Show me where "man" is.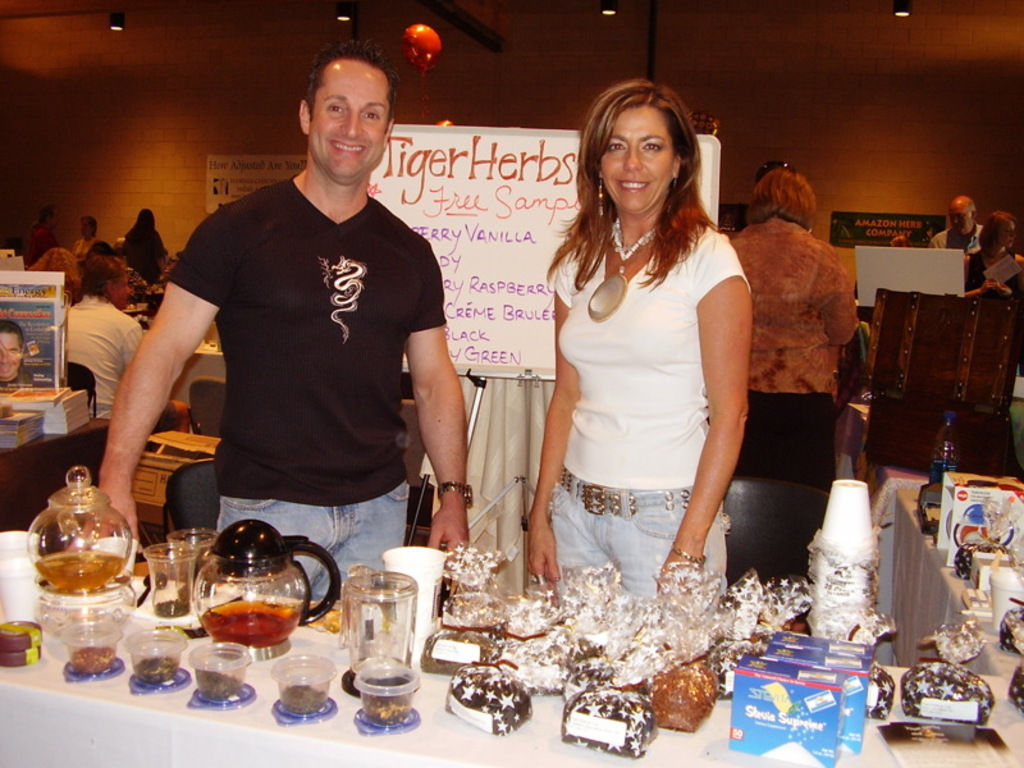
"man" is at 125 54 475 579.
